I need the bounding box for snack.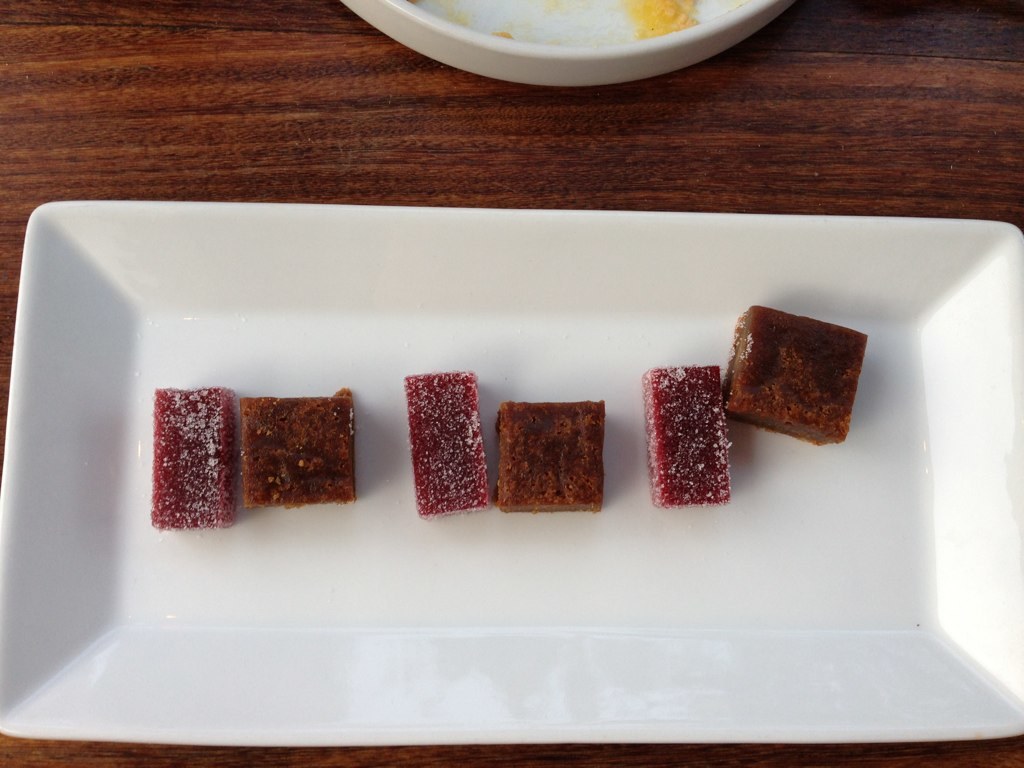
Here it is: 644 365 730 504.
